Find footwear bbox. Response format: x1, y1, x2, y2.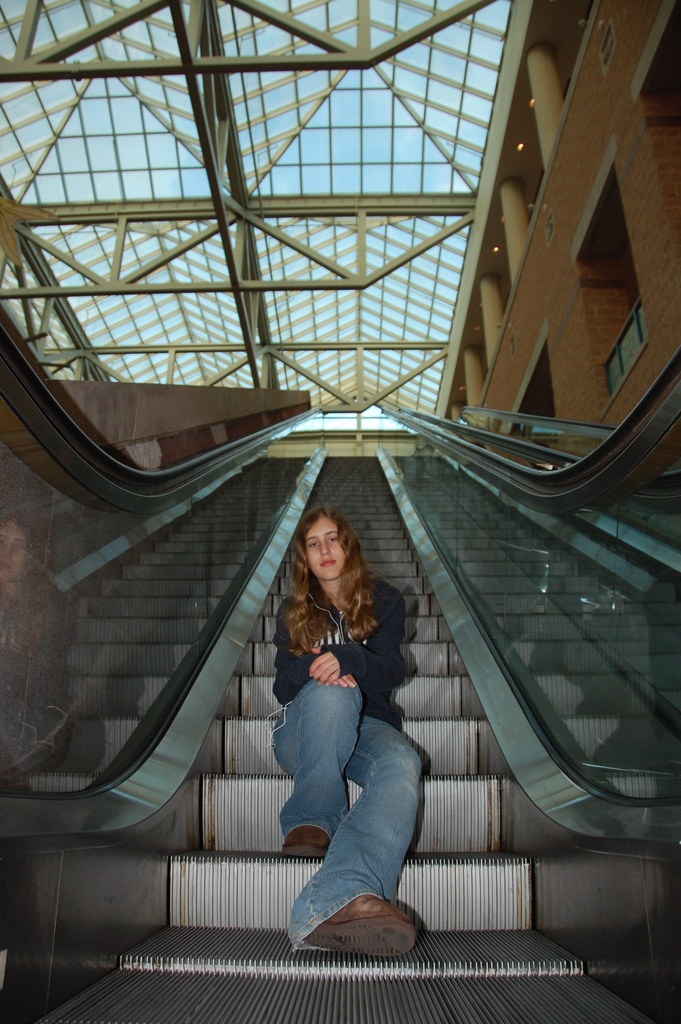
272, 826, 332, 861.
